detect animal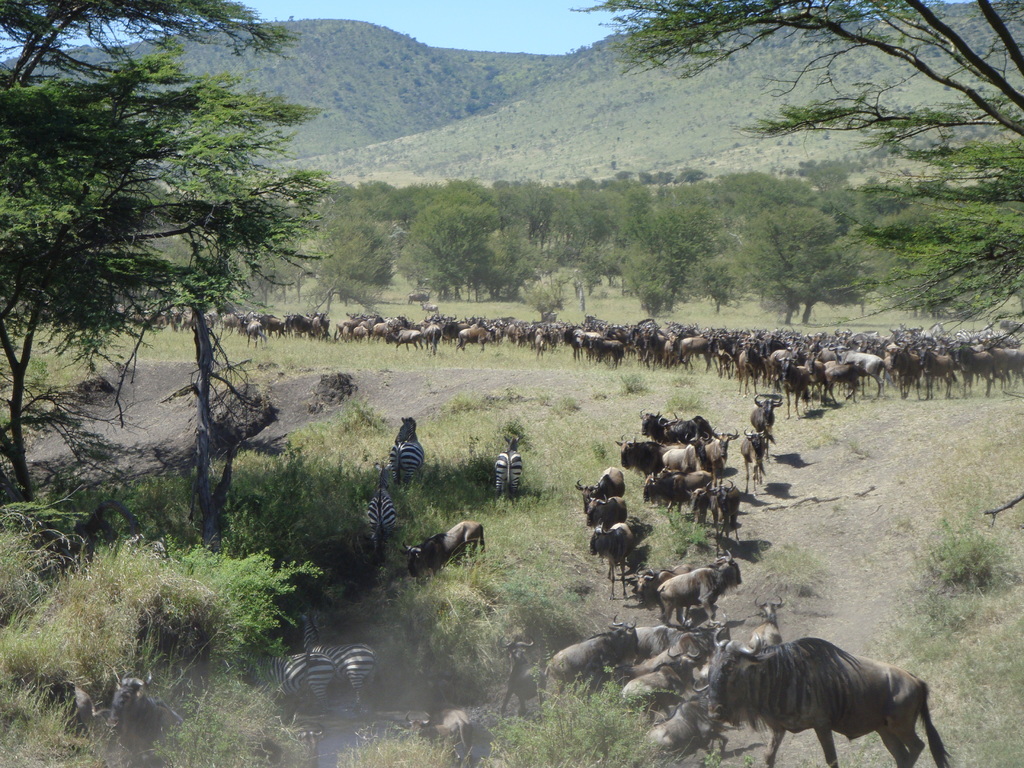
BBox(502, 631, 541, 719)
